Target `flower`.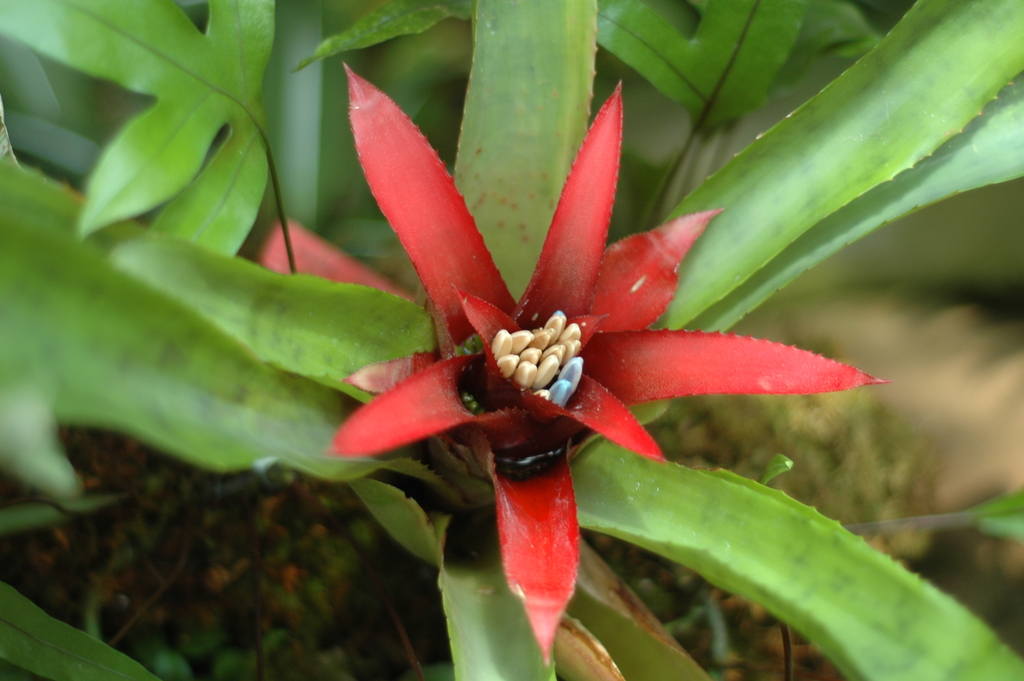
Target region: 317, 86, 775, 496.
